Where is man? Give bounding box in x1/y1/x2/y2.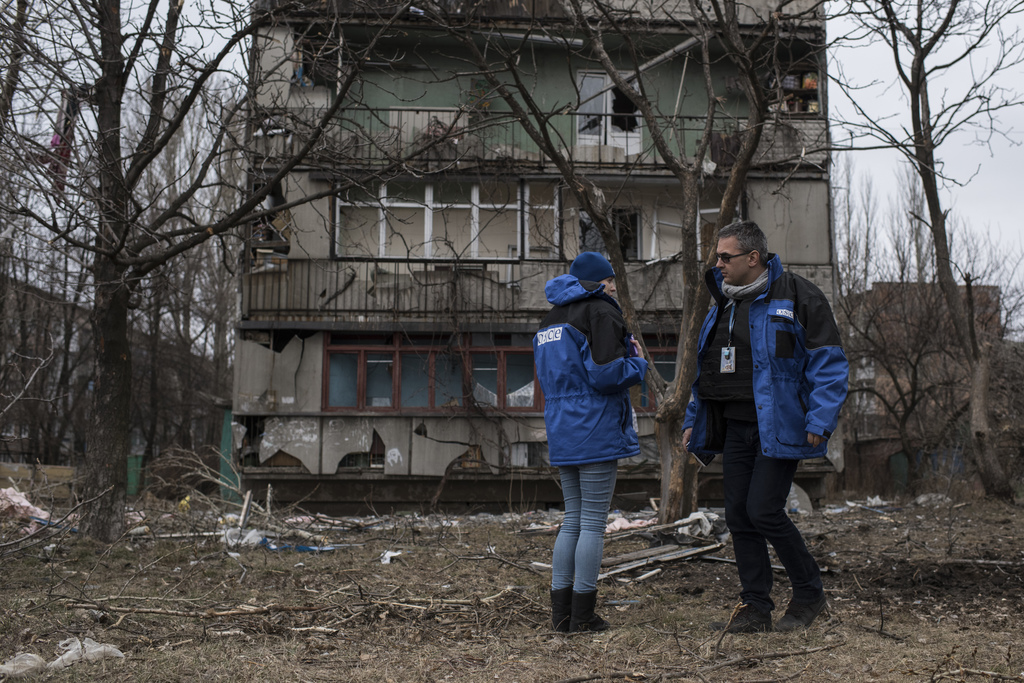
670/212/852/643.
